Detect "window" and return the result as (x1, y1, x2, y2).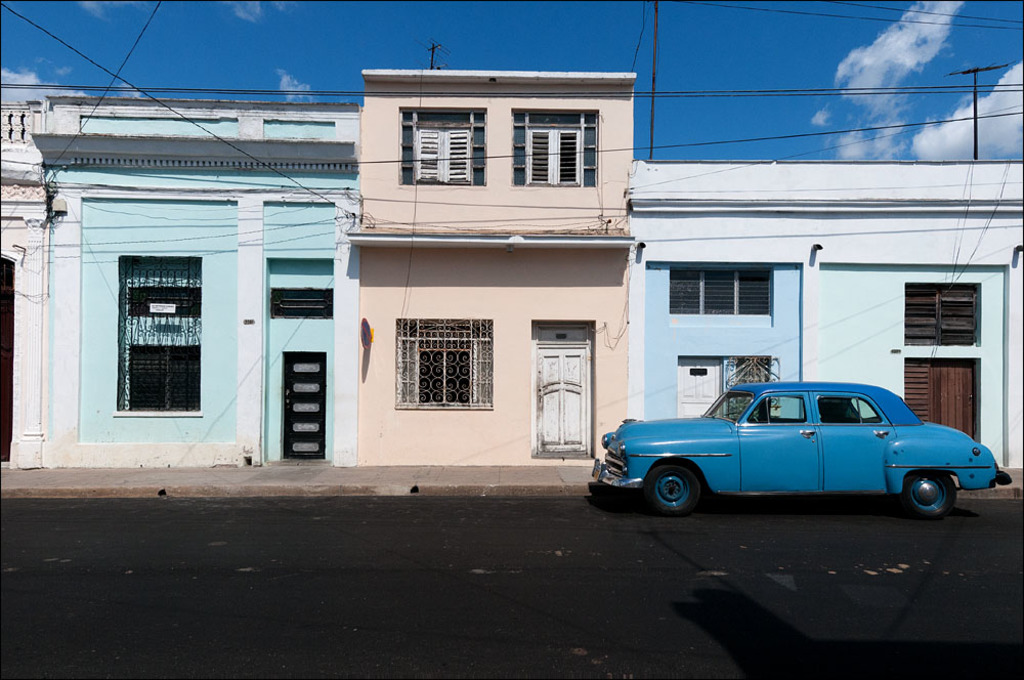
(396, 314, 498, 411).
